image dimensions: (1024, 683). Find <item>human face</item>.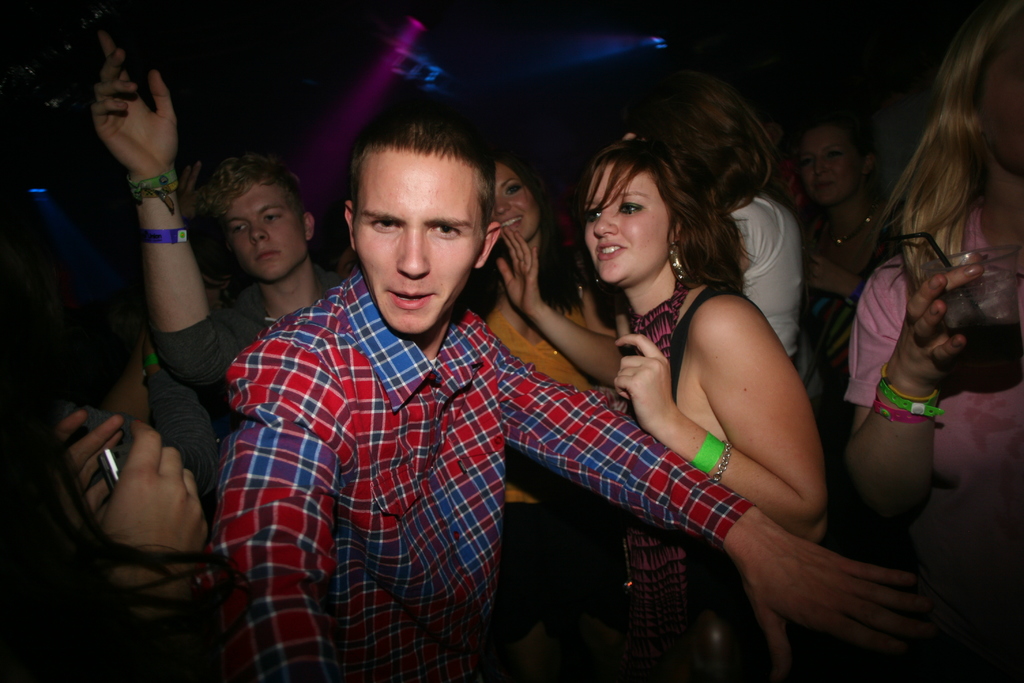
region(483, 162, 540, 257).
